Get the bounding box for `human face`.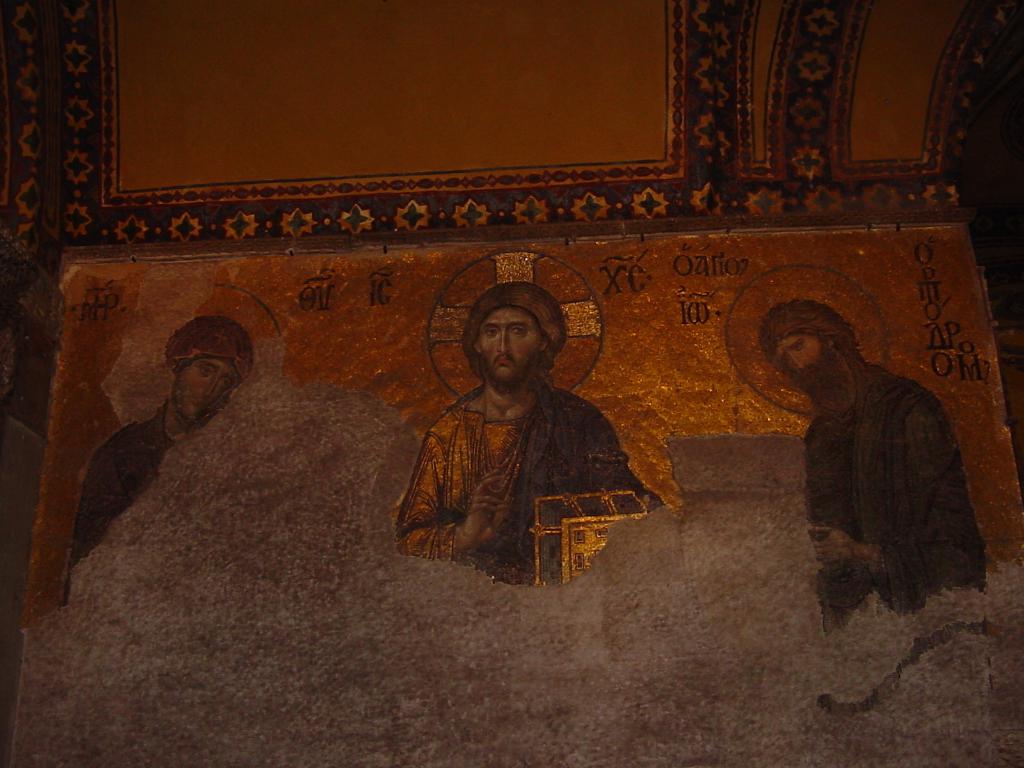
778, 335, 833, 389.
